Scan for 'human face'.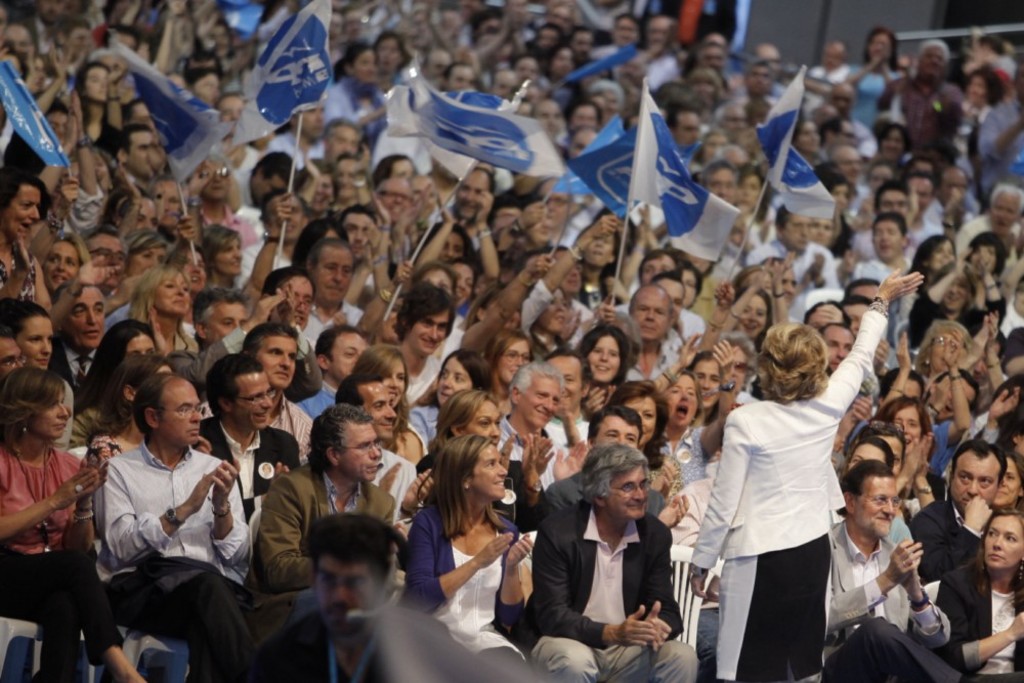
Scan result: 861, 480, 897, 536.
